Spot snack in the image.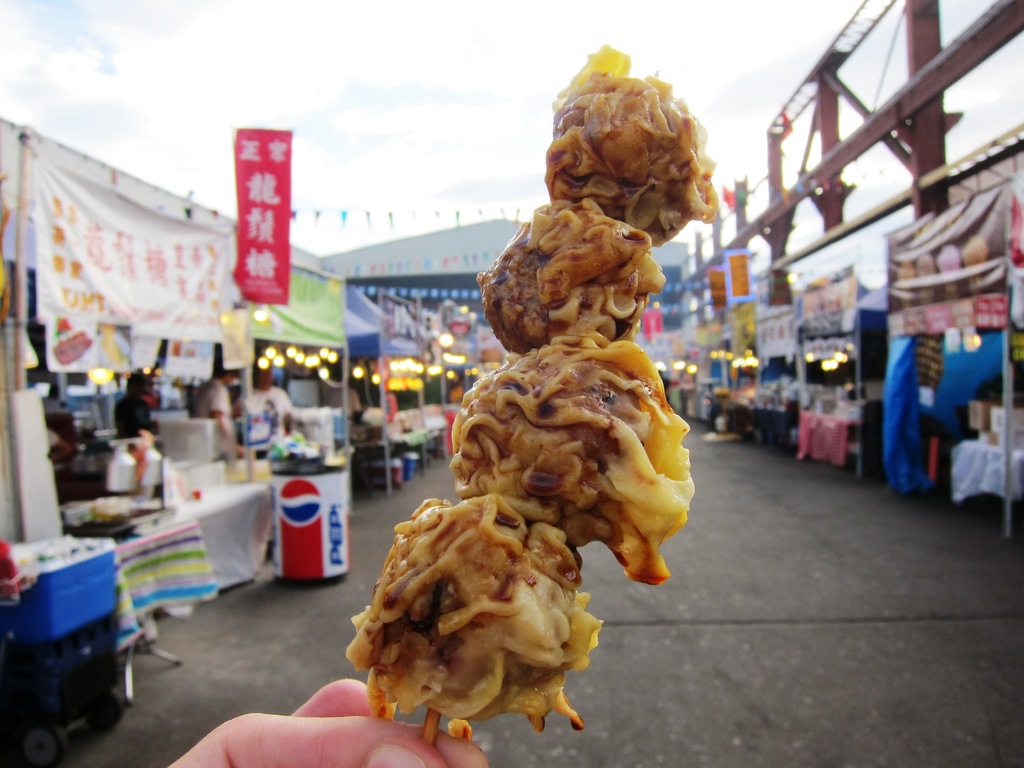
snack found at locate(343, 492, 604, 745).
